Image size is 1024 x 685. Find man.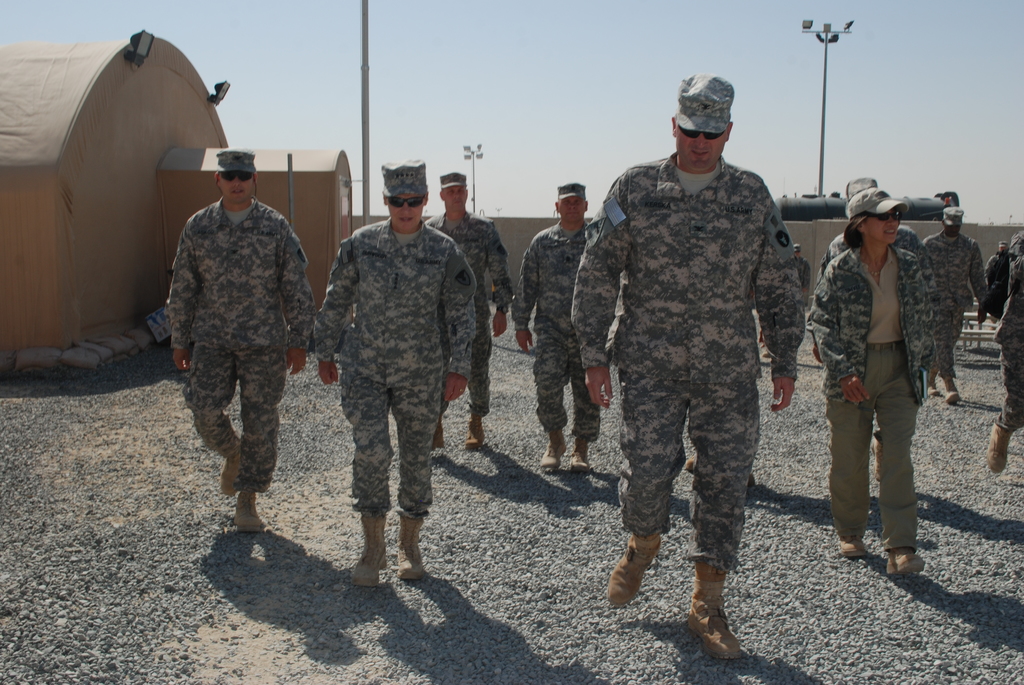
(left=418, top=173, right=512, bottom=444).
